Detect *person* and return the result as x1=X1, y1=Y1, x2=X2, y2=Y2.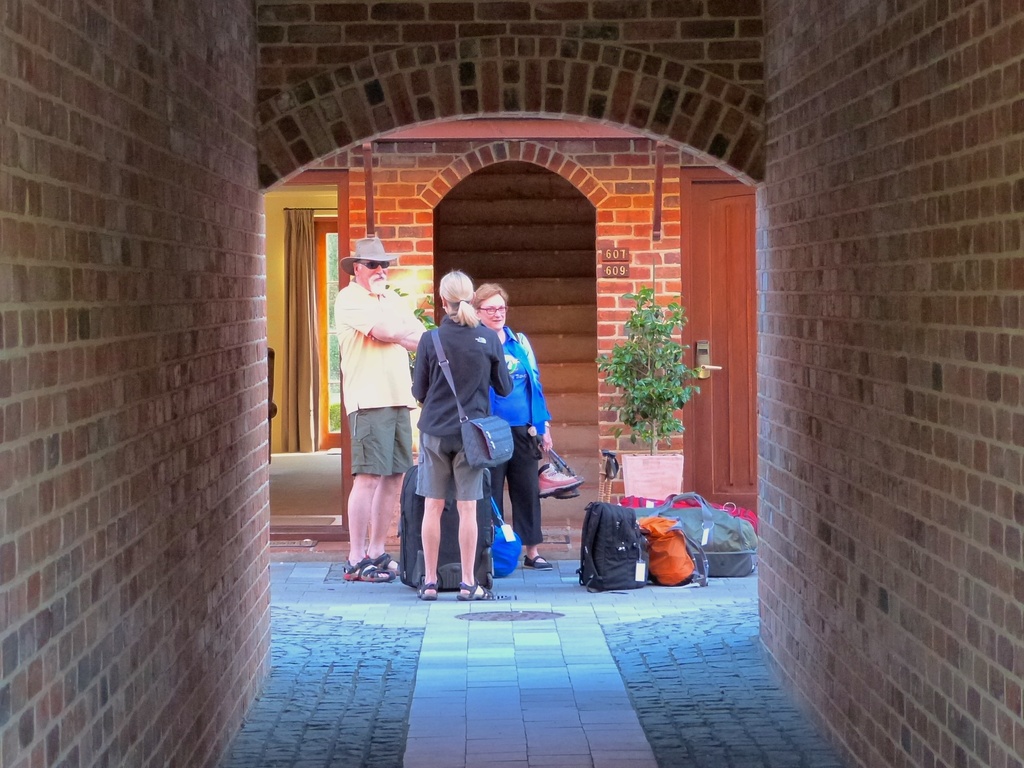
x1=407, y1=268, x2=518, y2=608.
